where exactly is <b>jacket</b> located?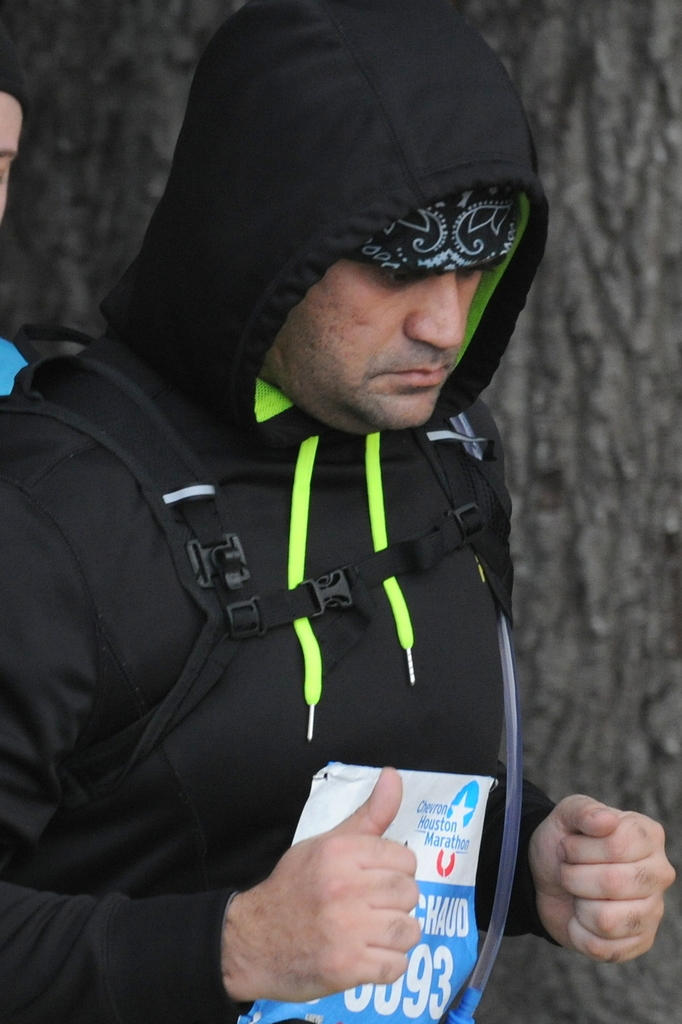
Its bounding box is crop(15, 45, 562, 969).
